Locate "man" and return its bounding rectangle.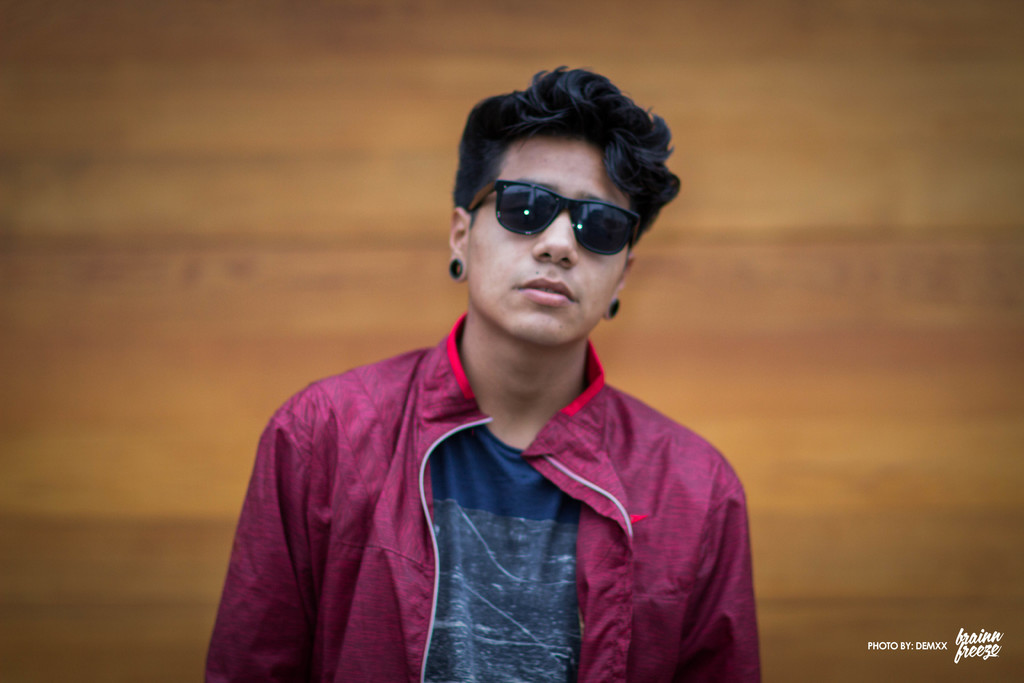
<bbox>204, 62, 762, 682</bbox>.
